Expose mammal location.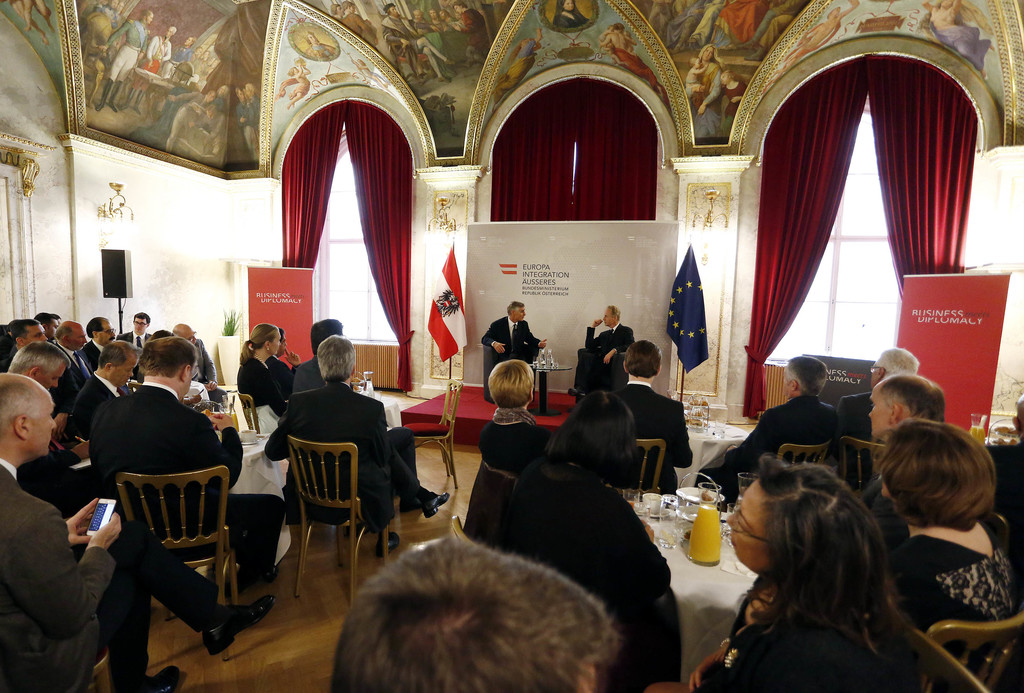
Exposed at x1=479 y1=300 x2=545 y2=383.
